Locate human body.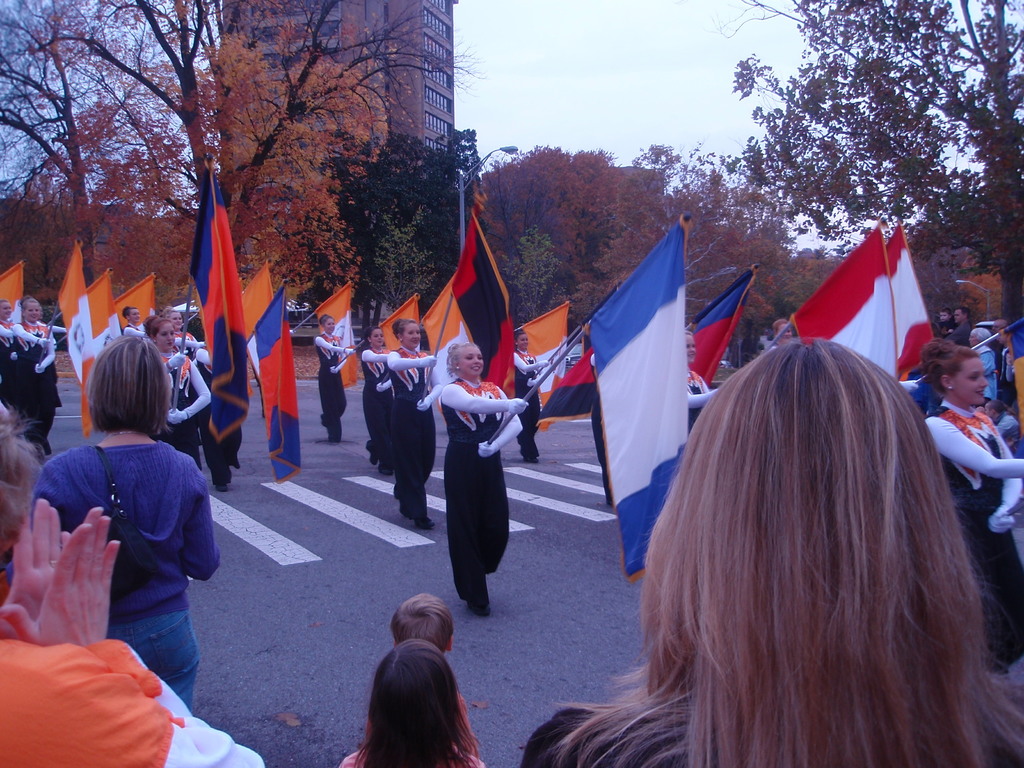
Bounding box: crop(589, 353, 615, 506).
